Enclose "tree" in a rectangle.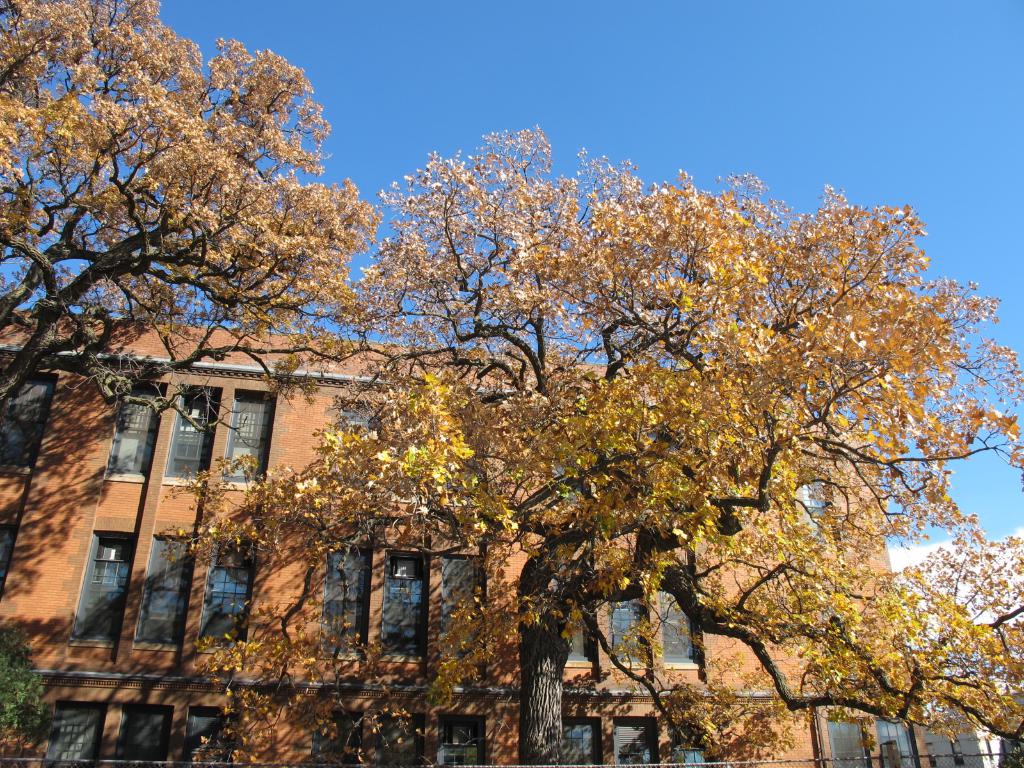
locate(0, 0, 388, 422).
